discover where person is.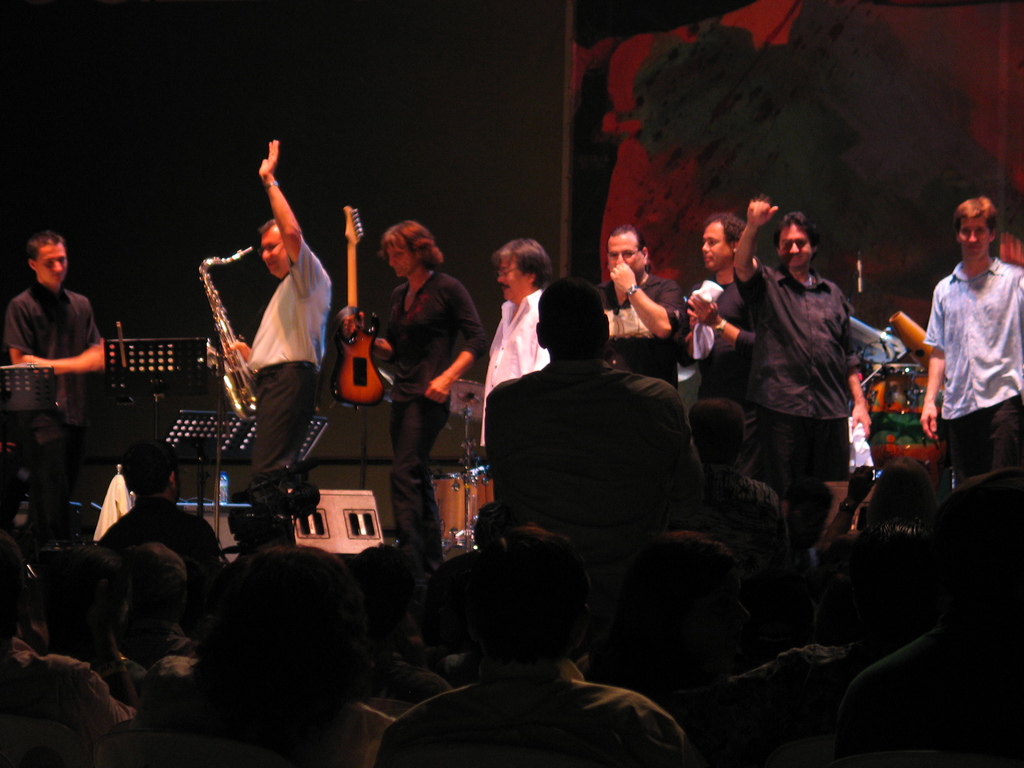
Discovered at [x1=895, y1=180, x2=1023, y2=532].
